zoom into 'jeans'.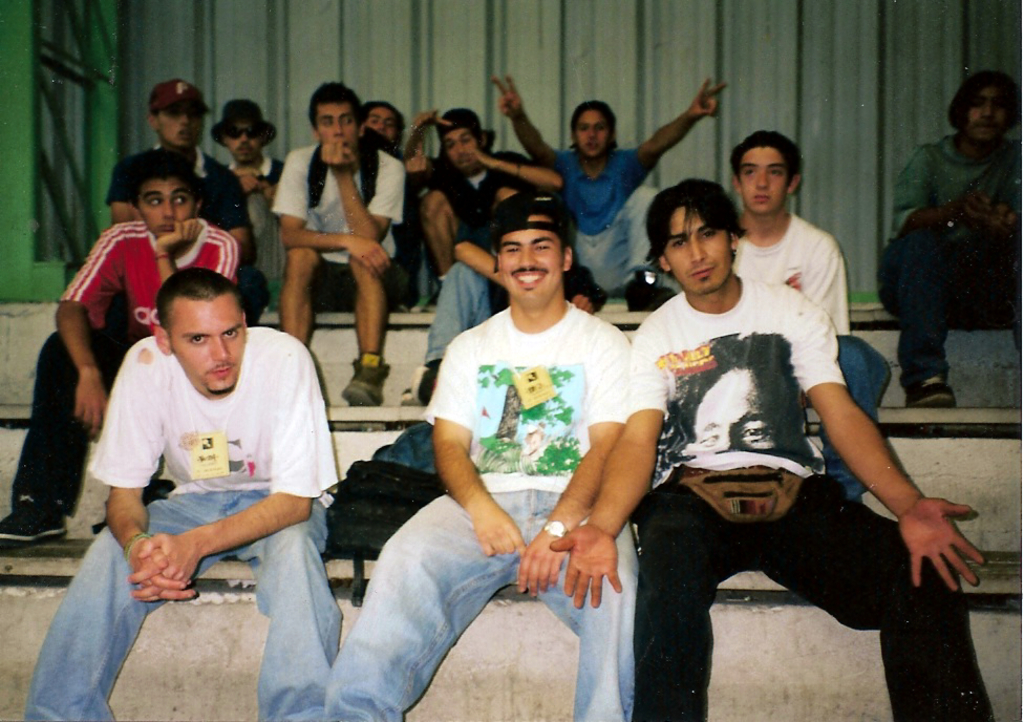
Zoom target: Rect(811, 331, 888, 507).
